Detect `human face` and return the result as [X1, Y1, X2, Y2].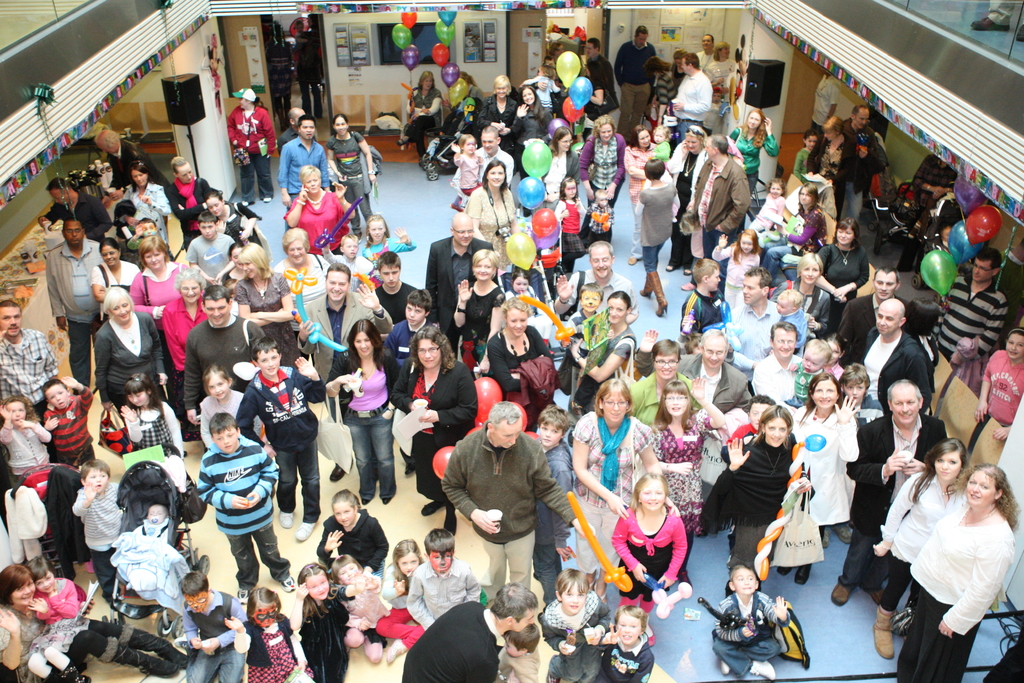
[767, 336, 795, 361].
